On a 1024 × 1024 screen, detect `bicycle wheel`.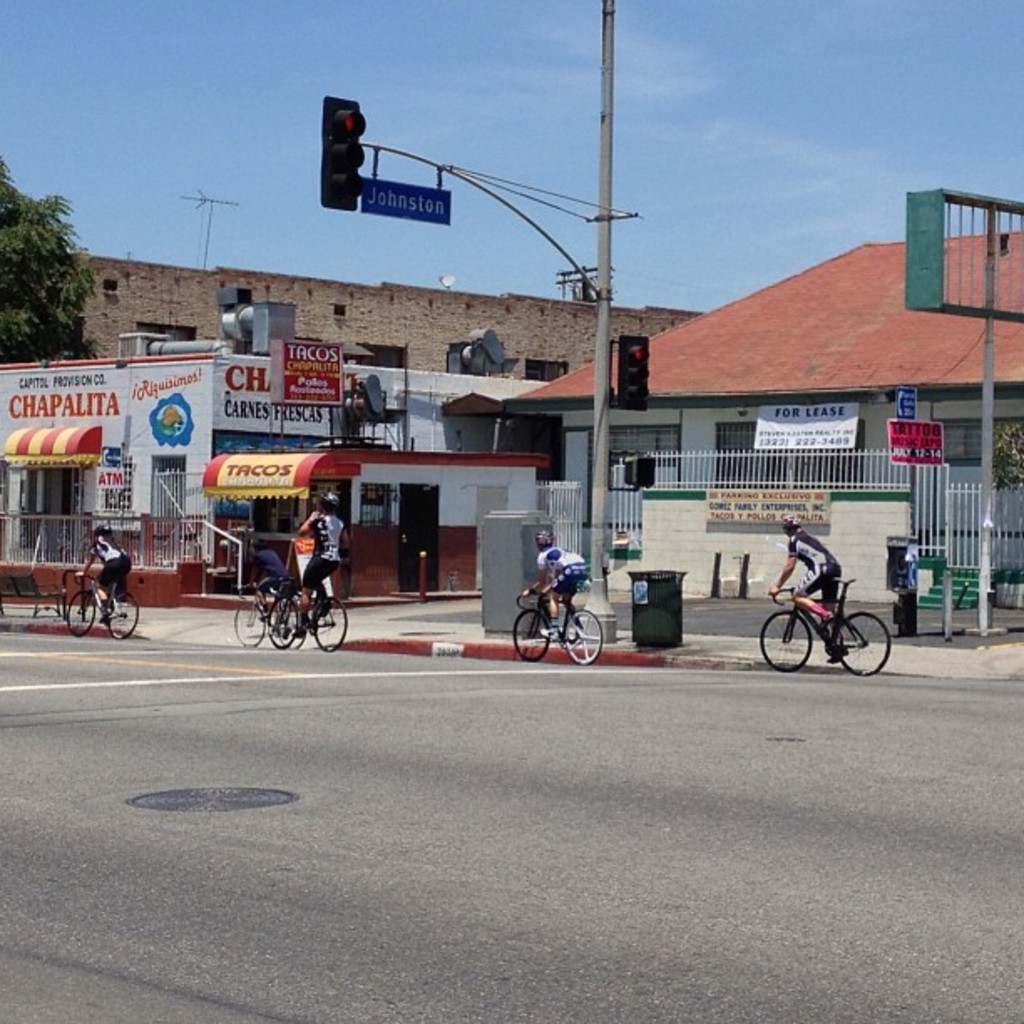
bbox=(263, 601, 298, 646).
